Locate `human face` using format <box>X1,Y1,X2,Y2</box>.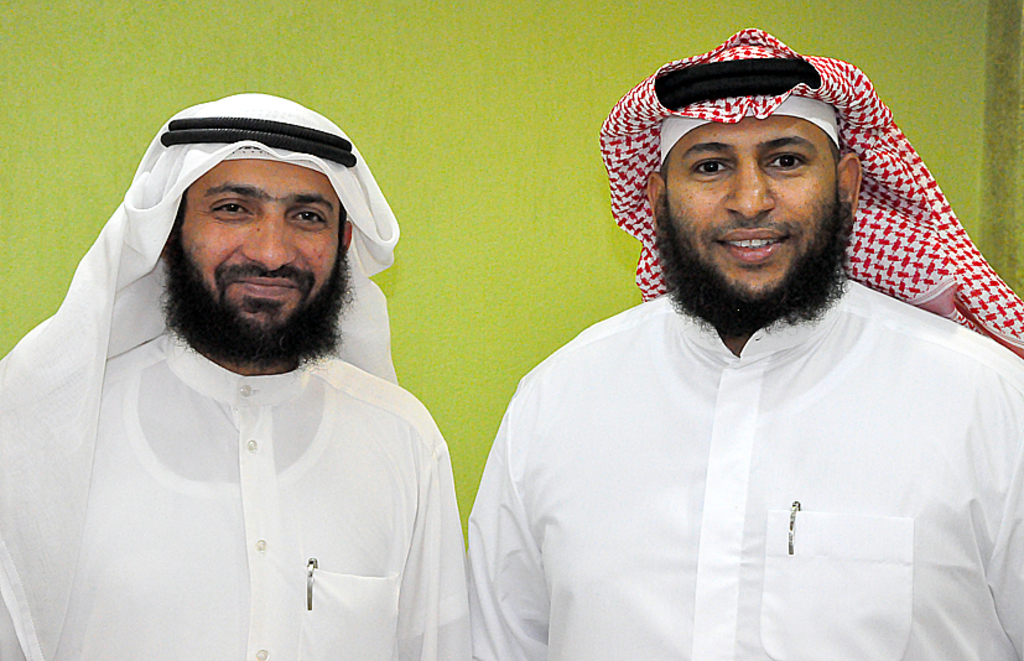
<box>170,155,357,347</box>.
